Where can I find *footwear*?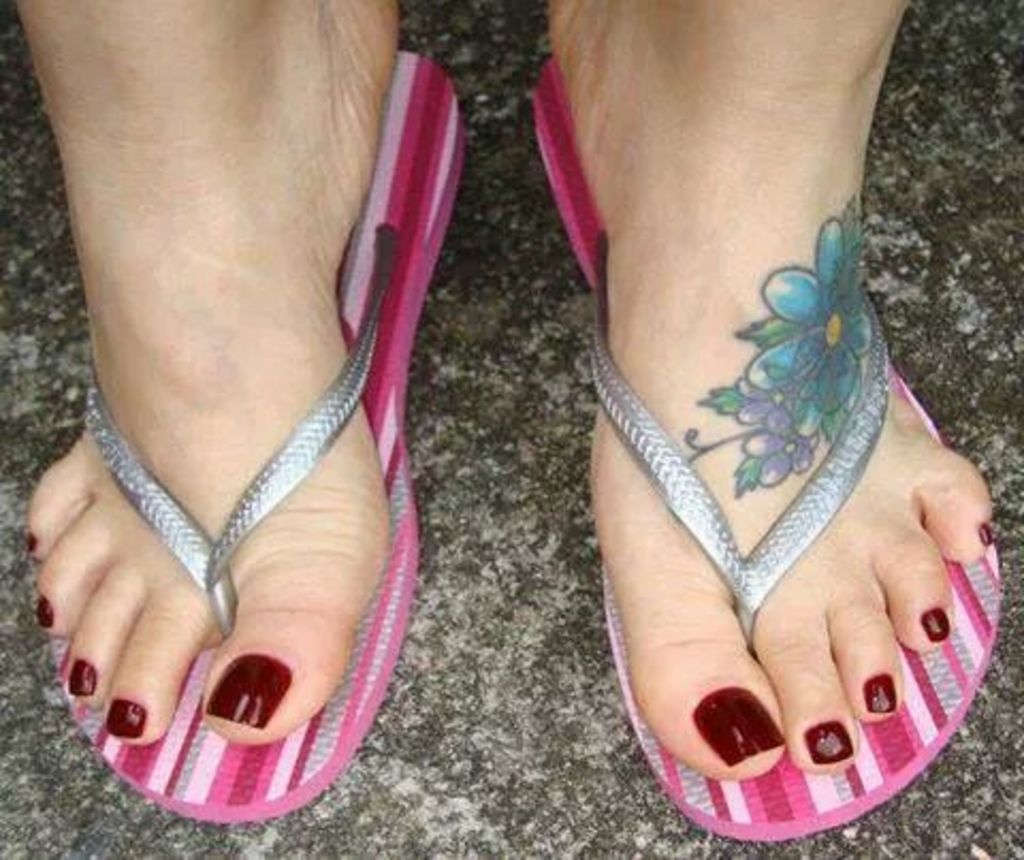
You can find it at region(525, 53, 1007, 845).
